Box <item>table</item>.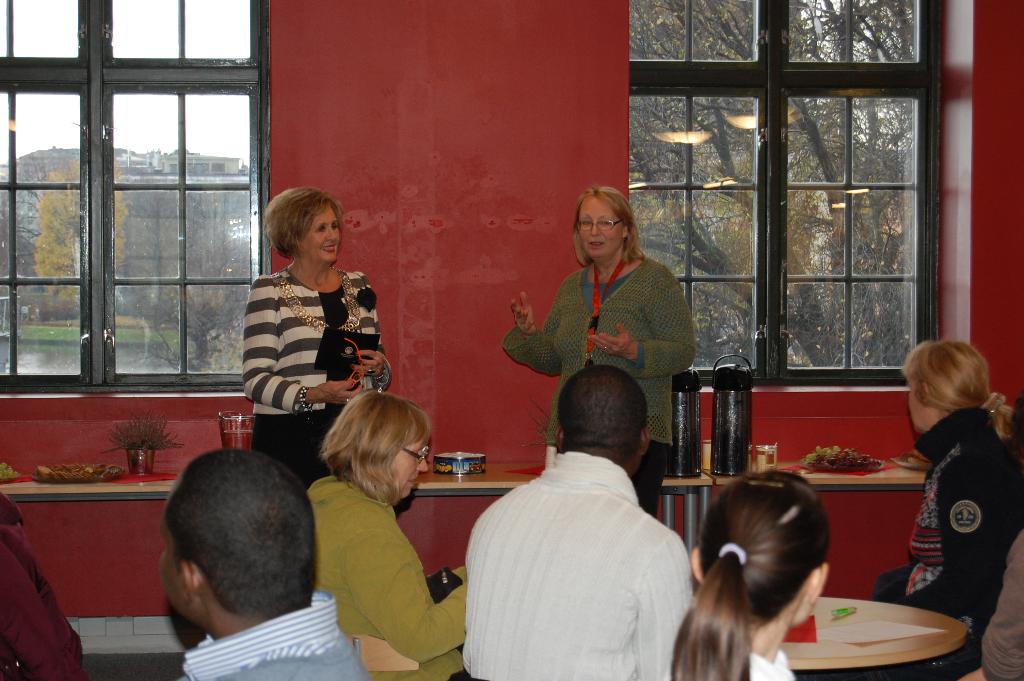
3 476 705 559.
